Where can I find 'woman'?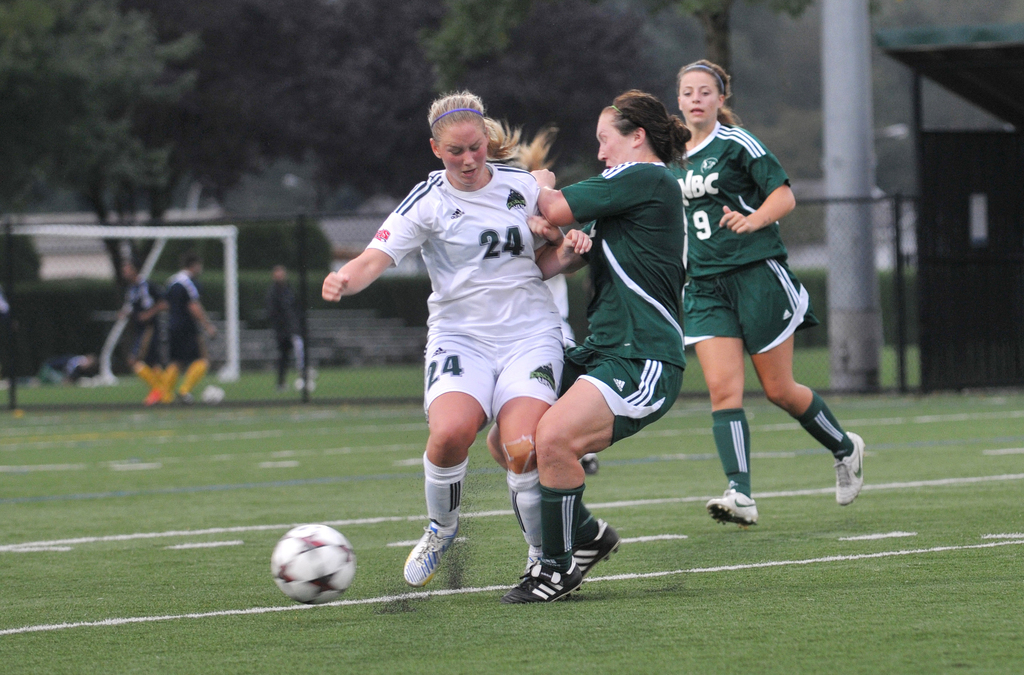
You can find it at (662,58,871,526).
